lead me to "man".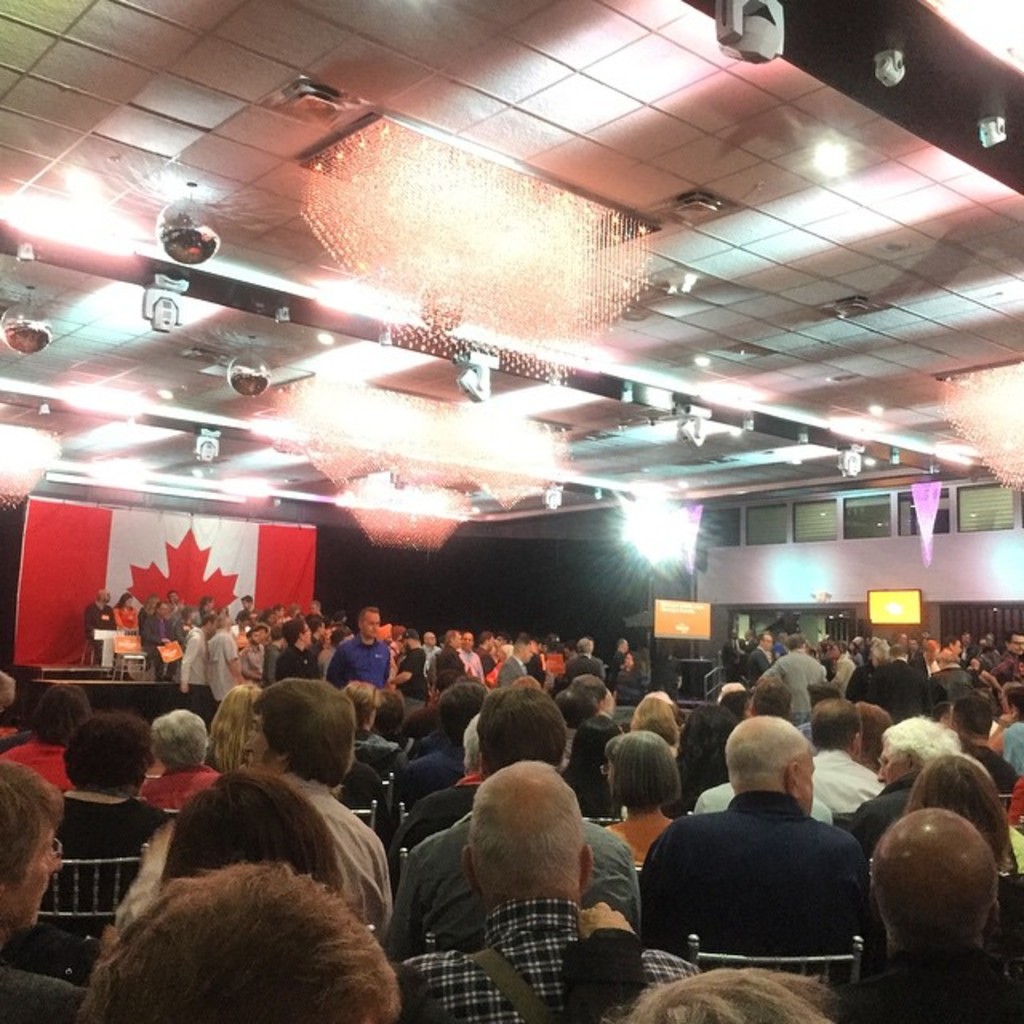
Lead to left=454, top=621, right=501, bottom=685.
